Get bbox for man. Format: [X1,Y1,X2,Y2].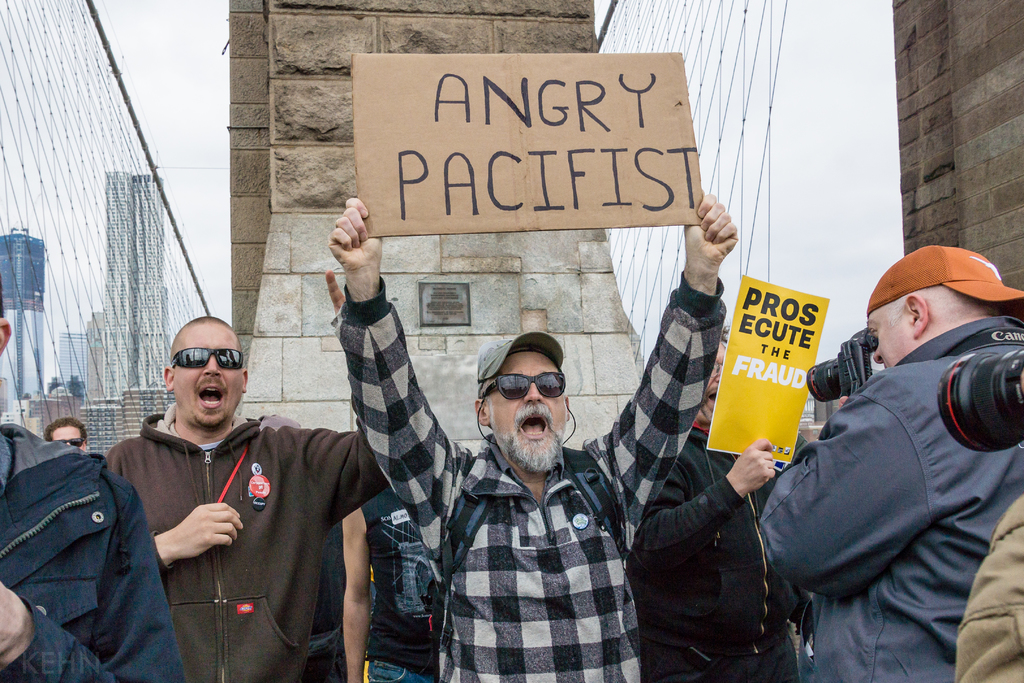
[83,298,385,671].
